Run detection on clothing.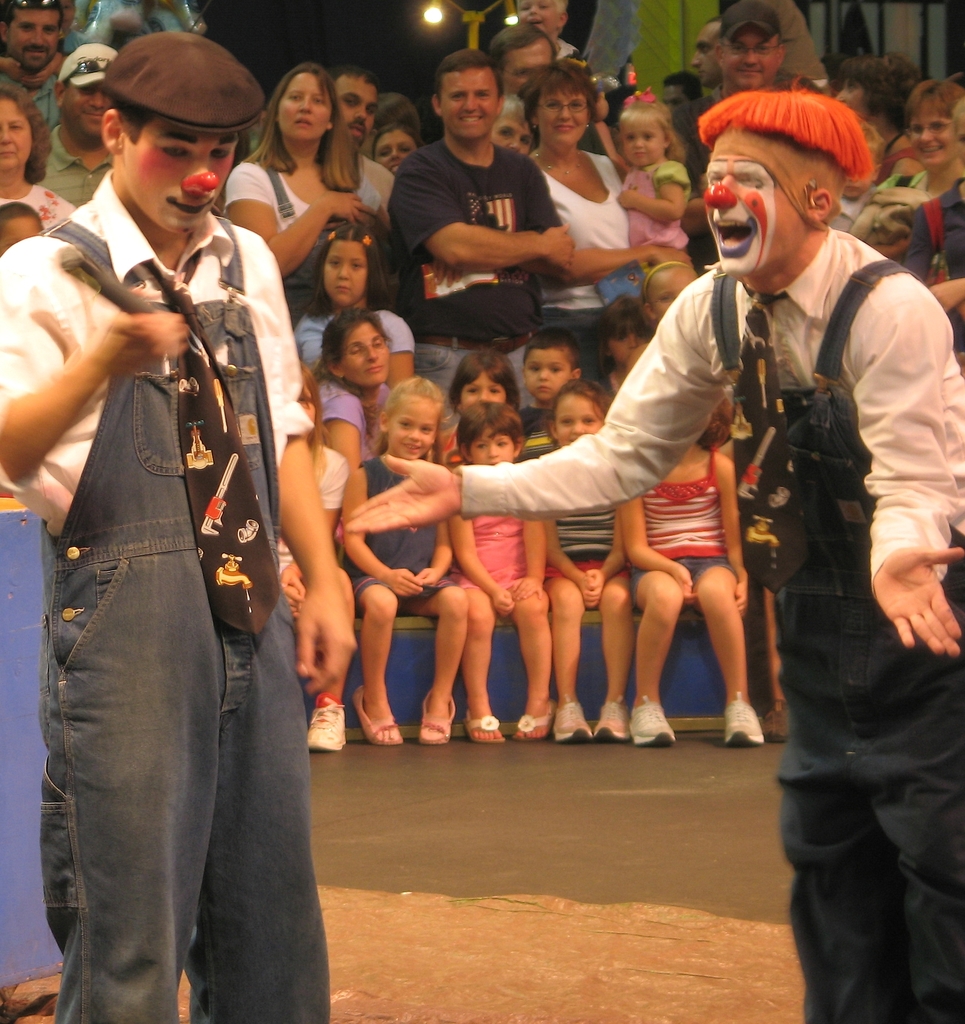
Result: x1=352 y1=153 x2=396 y2=214.
